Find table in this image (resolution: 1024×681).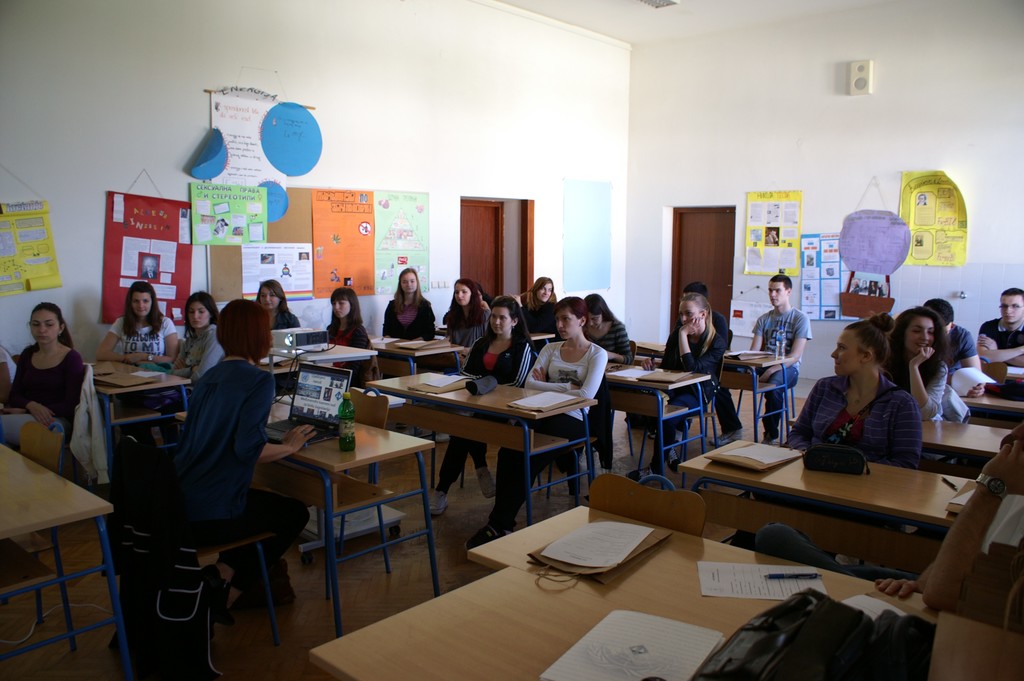
detection(909, 414, 1023, 477).
